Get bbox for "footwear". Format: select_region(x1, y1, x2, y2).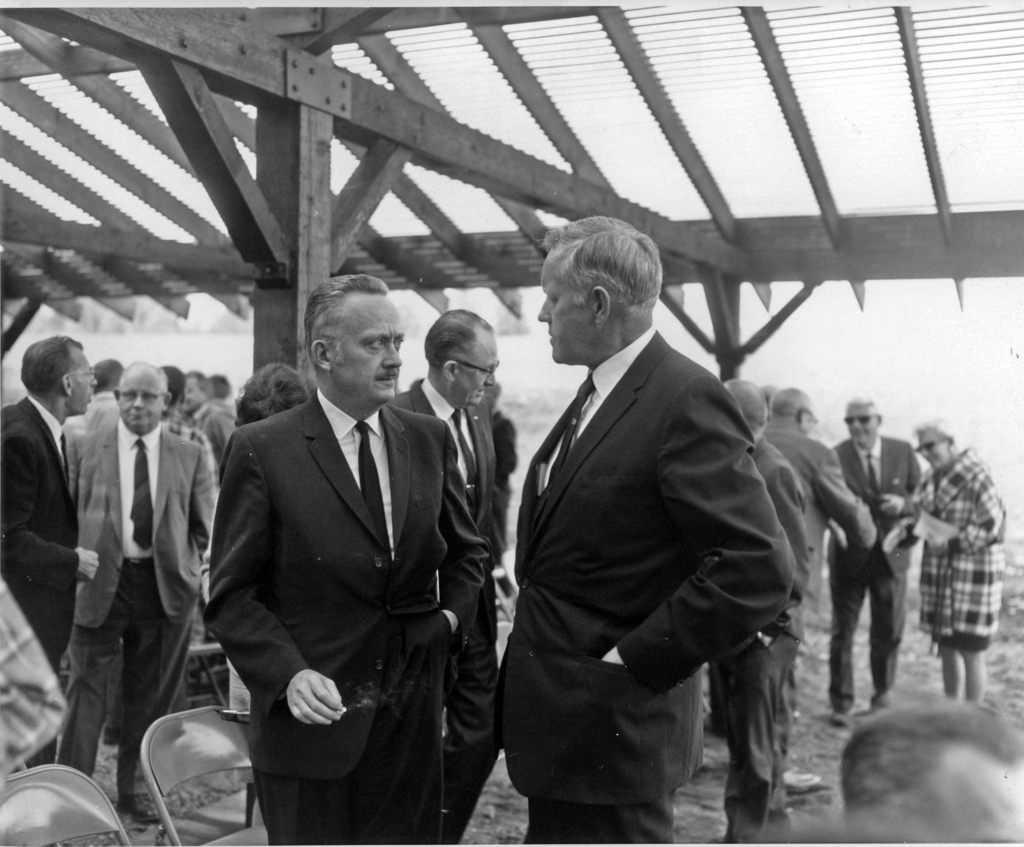
select_region(785, 765, 823, 796).
